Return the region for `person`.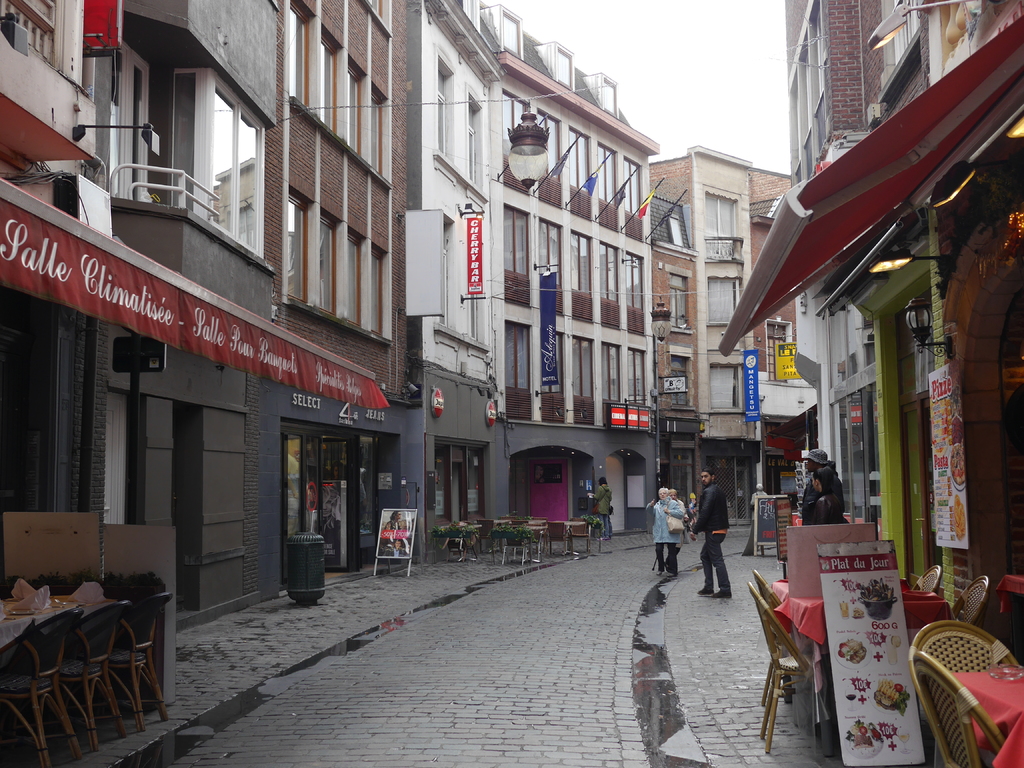
region(668, 489, 682, 571).
